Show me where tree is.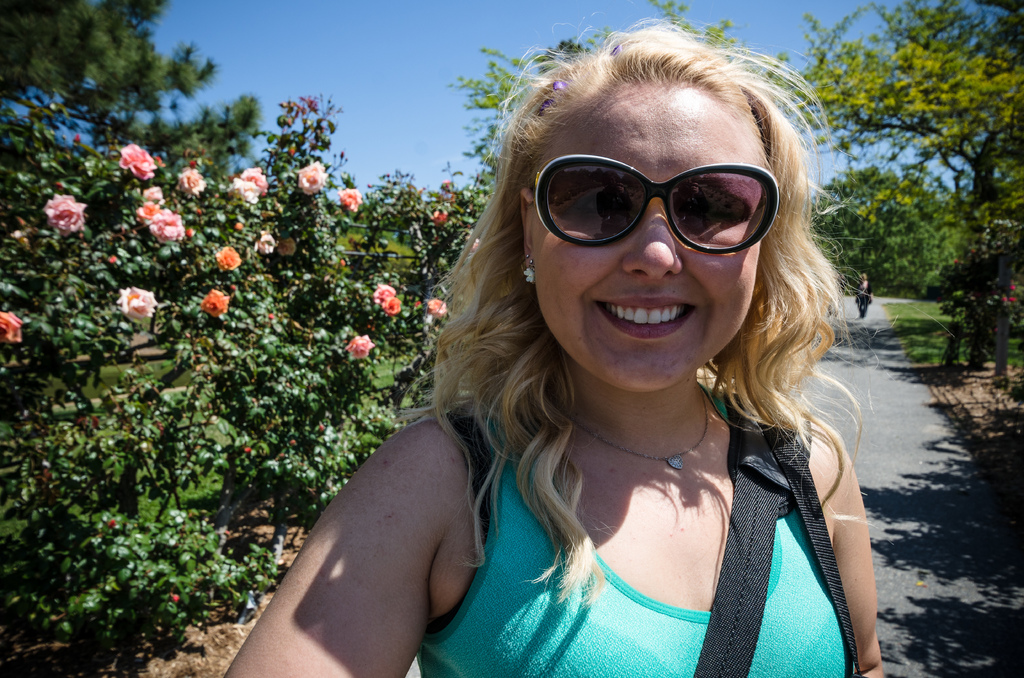
tree is at <bbox>924, 186, 1023, 355</bbox>.
